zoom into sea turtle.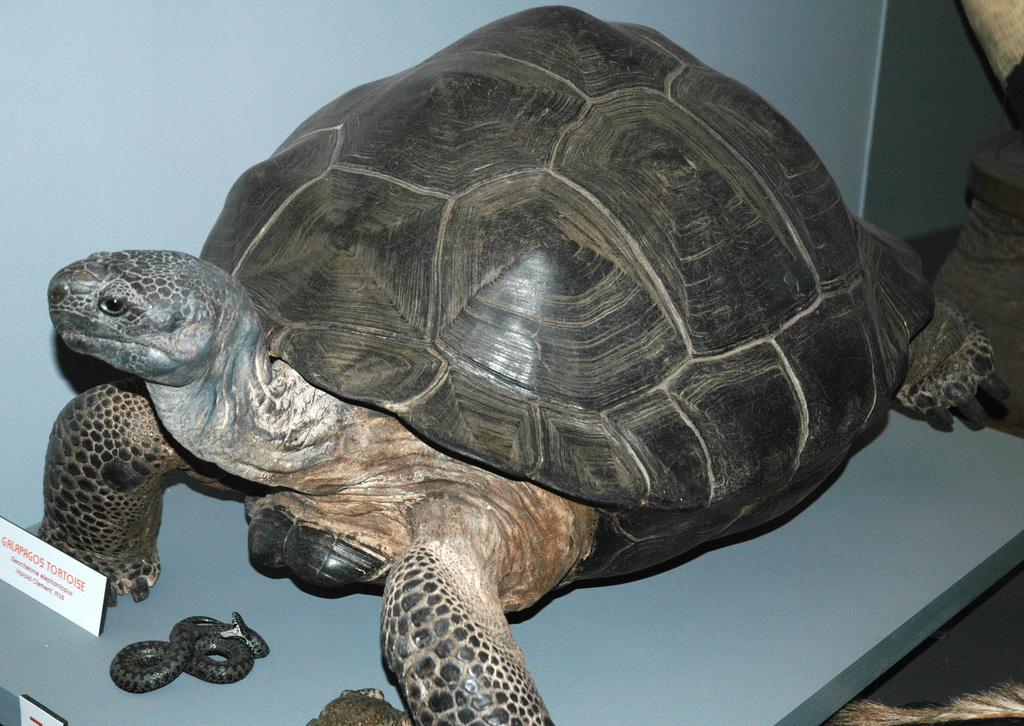
Zoom target: (x1=33, y1=5, x2=1012, y2=725).
